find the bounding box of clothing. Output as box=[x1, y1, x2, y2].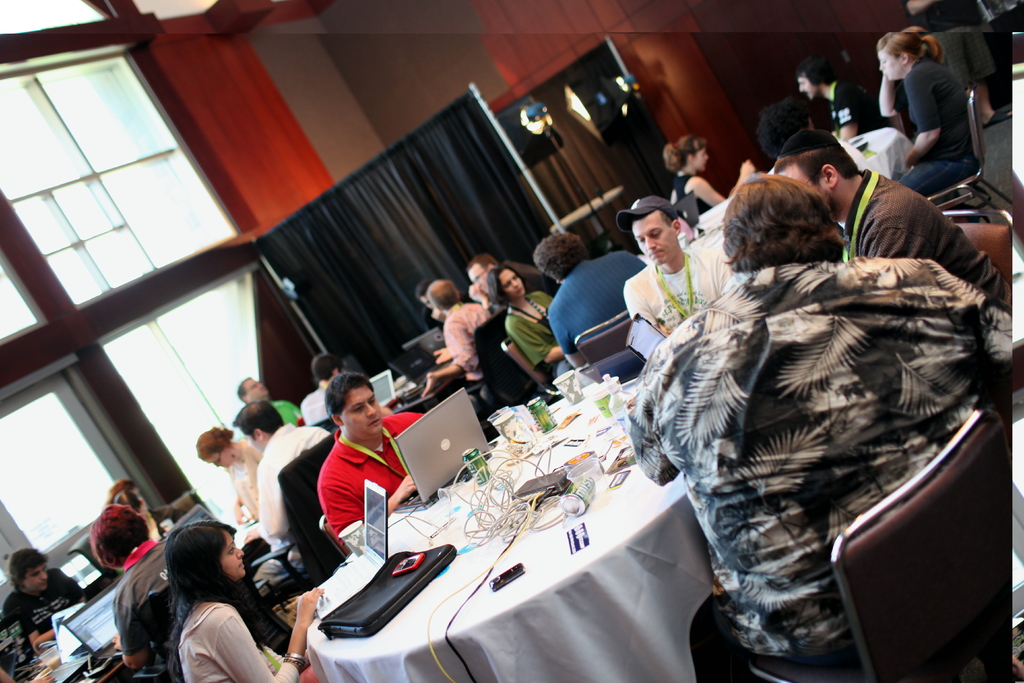
box=[897, 66, 986, 200].
